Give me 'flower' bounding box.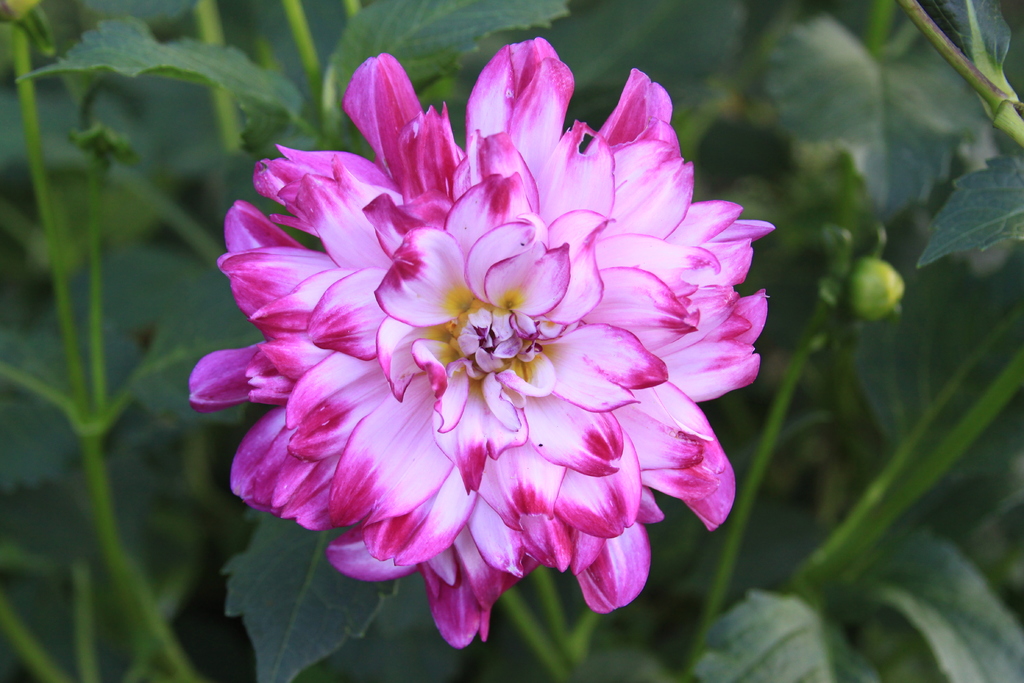
box=[196, 45, 765, 658].
